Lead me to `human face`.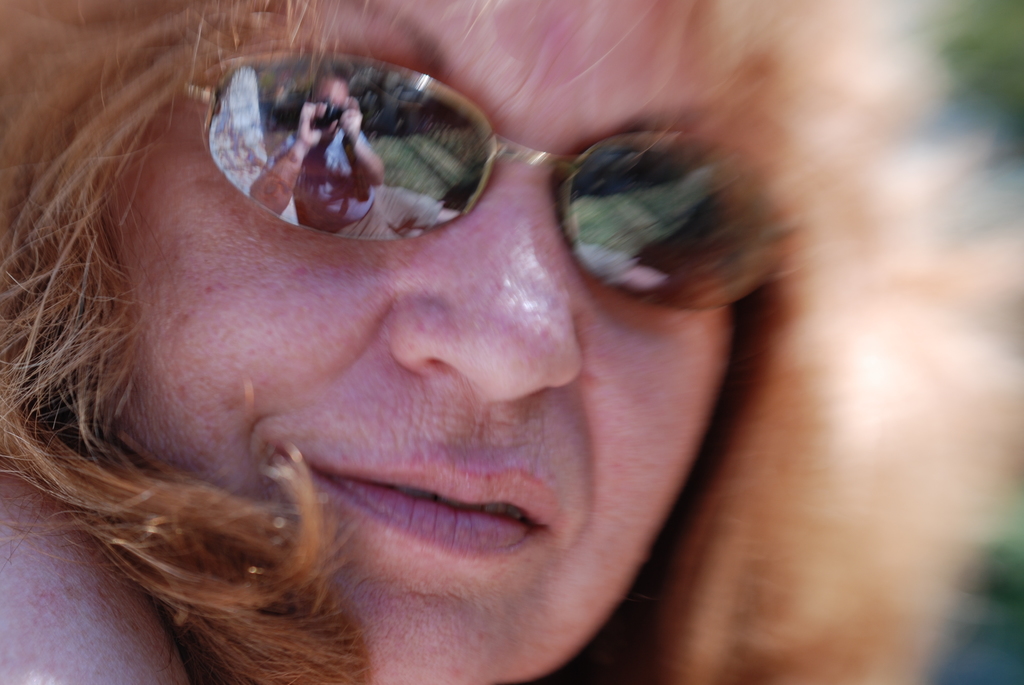
Lead to 108 0 769 684.
